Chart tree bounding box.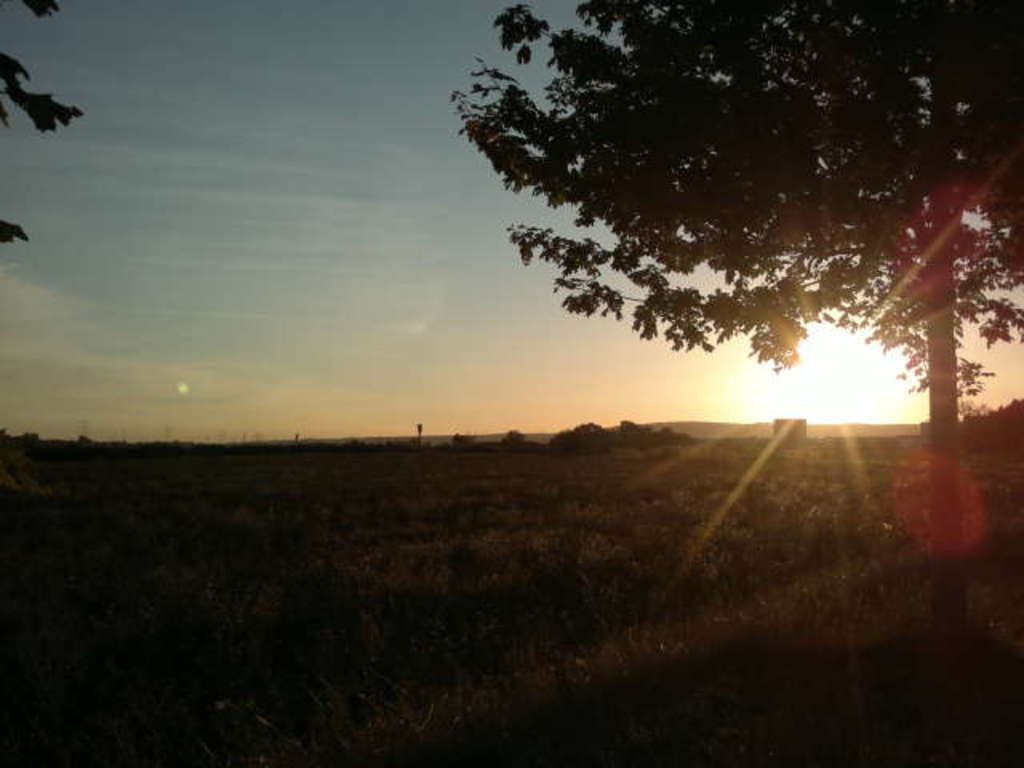
Charted: <region>498, 427, 536, 451</region>.
